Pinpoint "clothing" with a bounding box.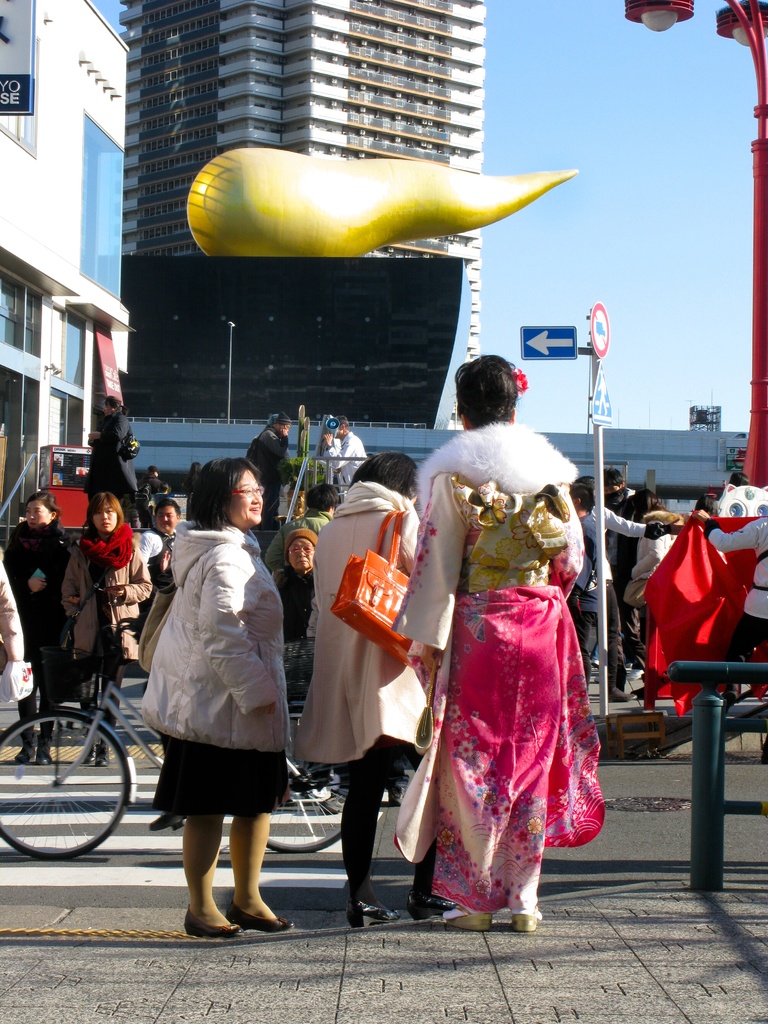
157, 515, 292, 816.
